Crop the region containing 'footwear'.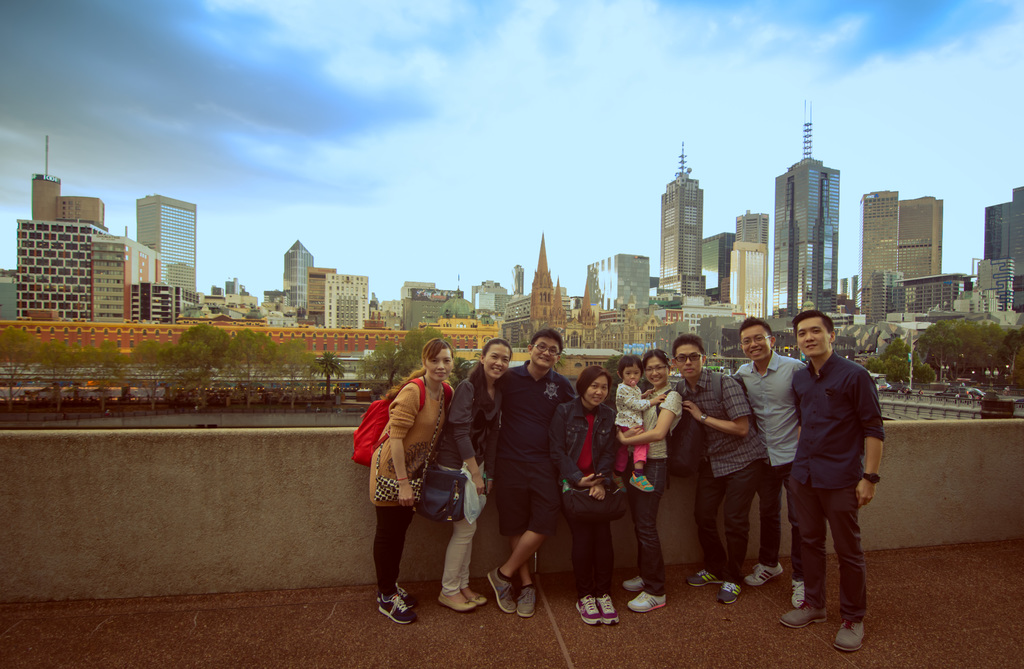
Crop region: crop(835, 622, 865, 651).
